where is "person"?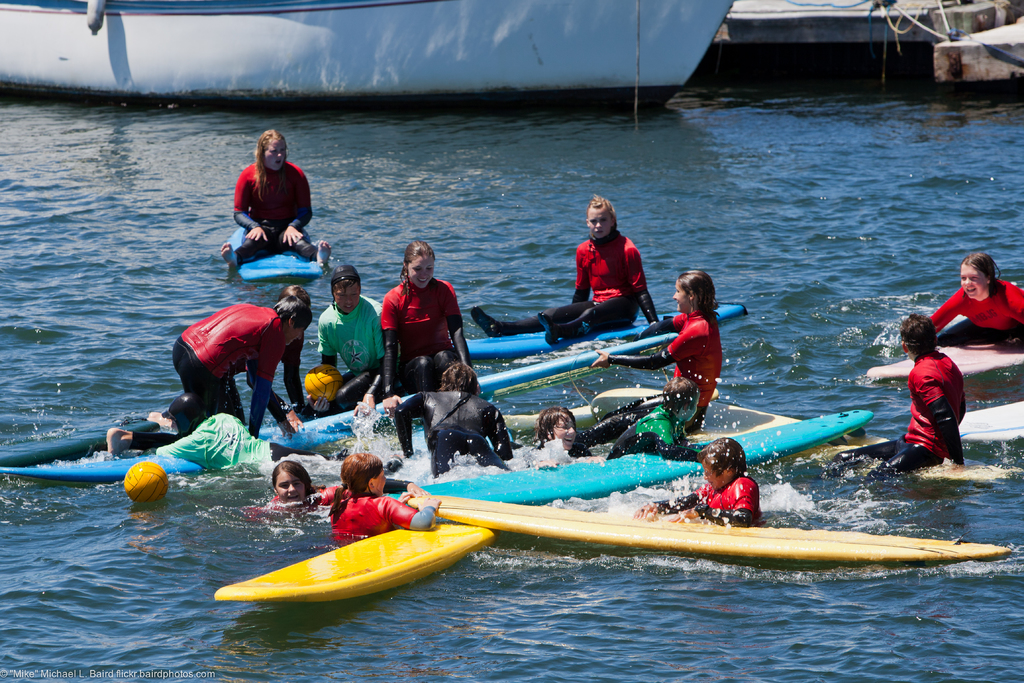
931 254 1023 353.
